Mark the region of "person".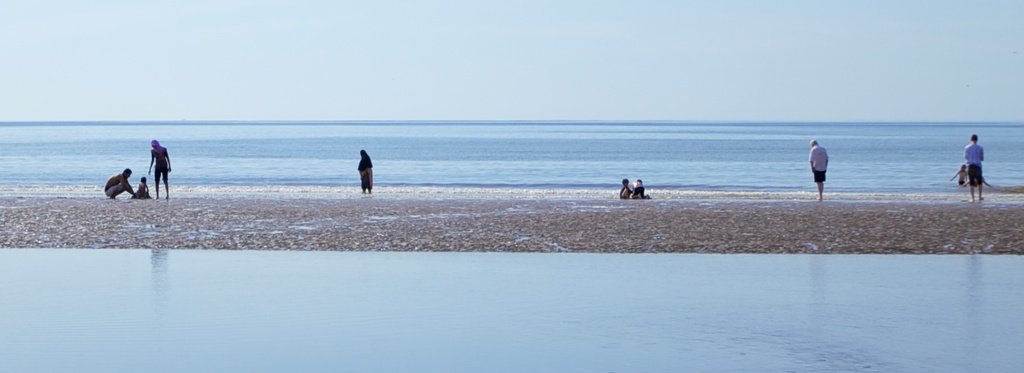
Region: 951:164:969:188.
